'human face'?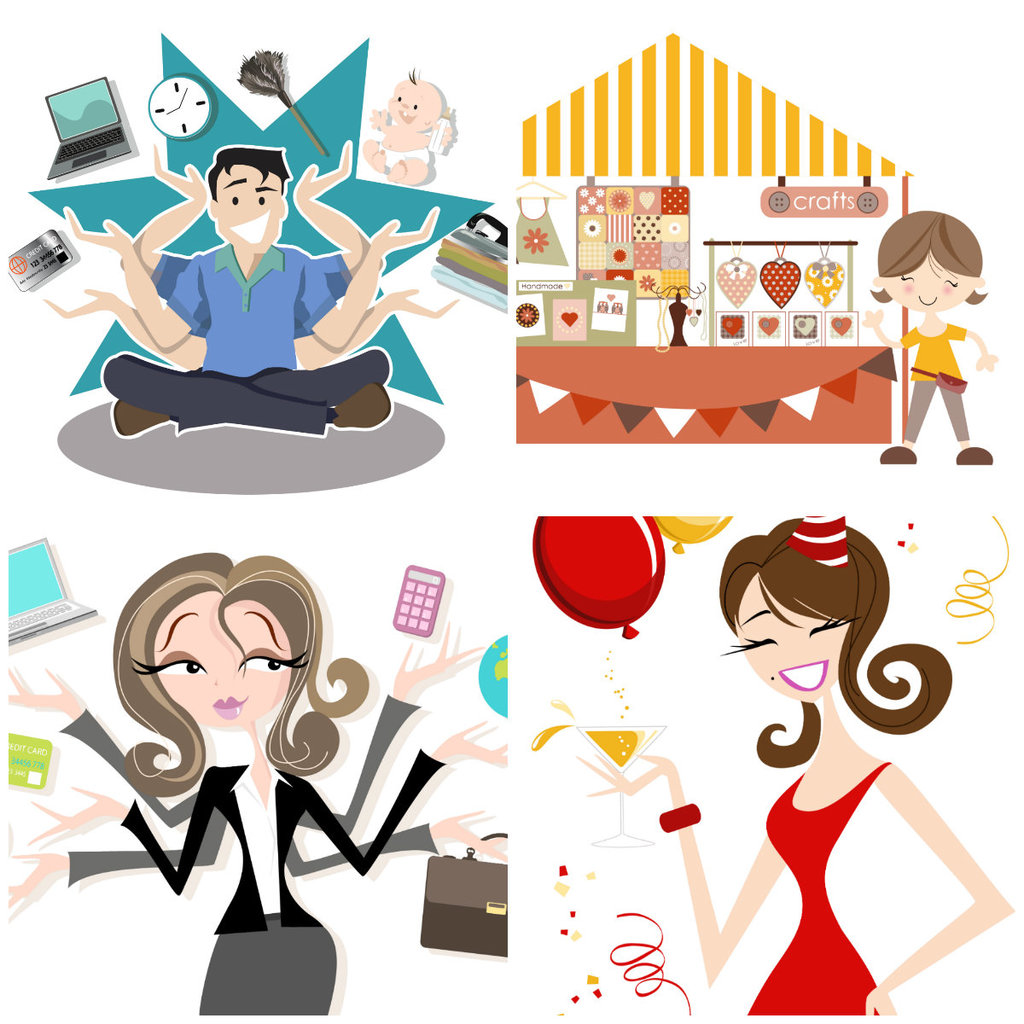
387,85,434,130
